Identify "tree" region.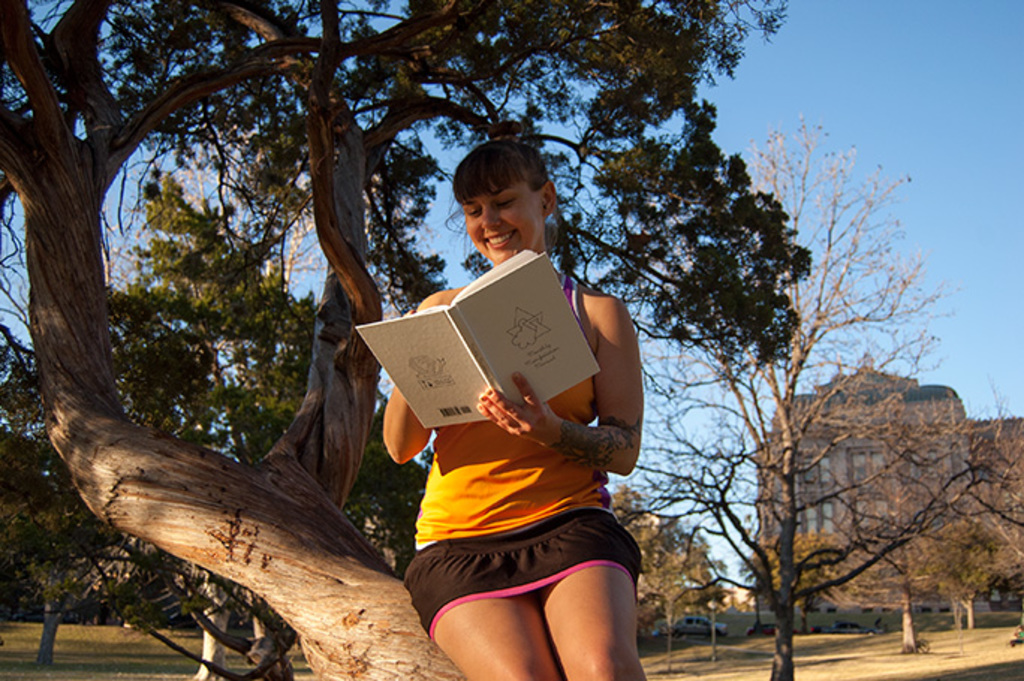
Region: crop(594, 464, 717, 632).
